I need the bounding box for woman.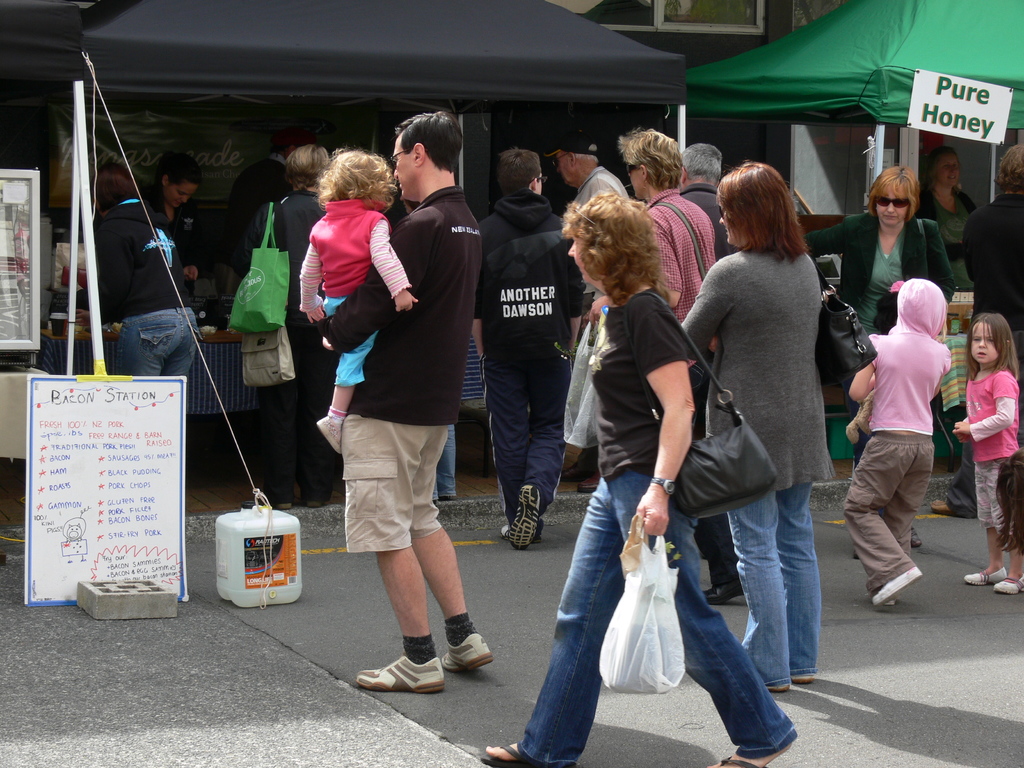
Here it is: region(801, 162, 955, 548).
